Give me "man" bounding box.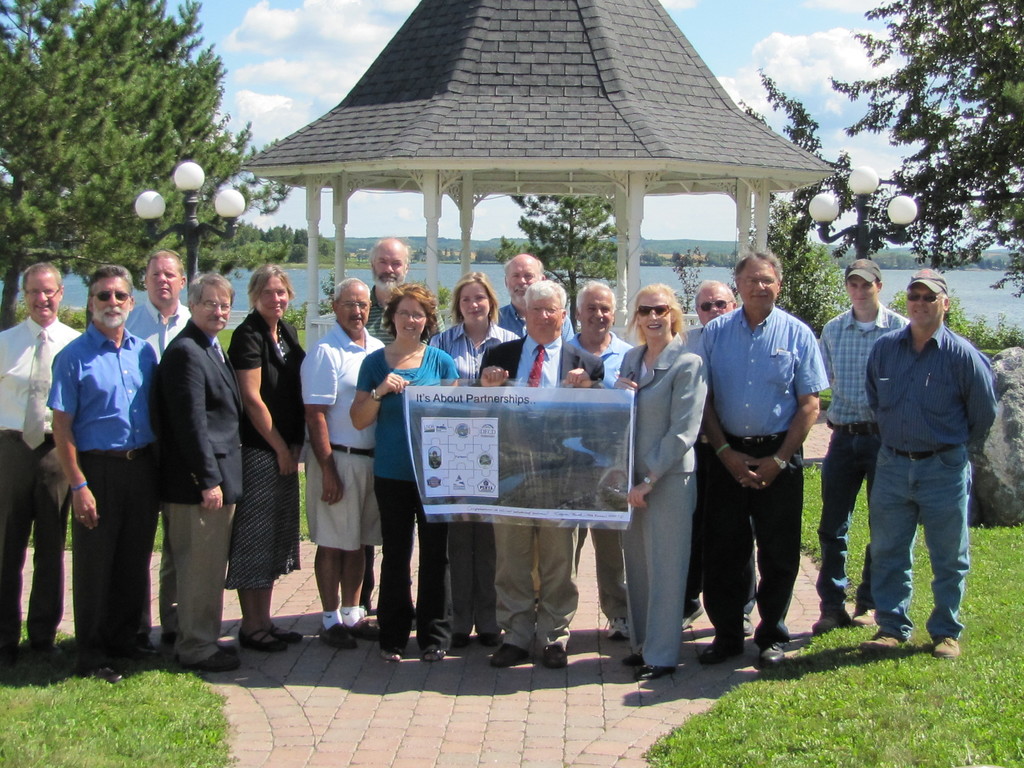
{"x1": 154, "y1": 271, "x2": 245, "y2": 673}.
